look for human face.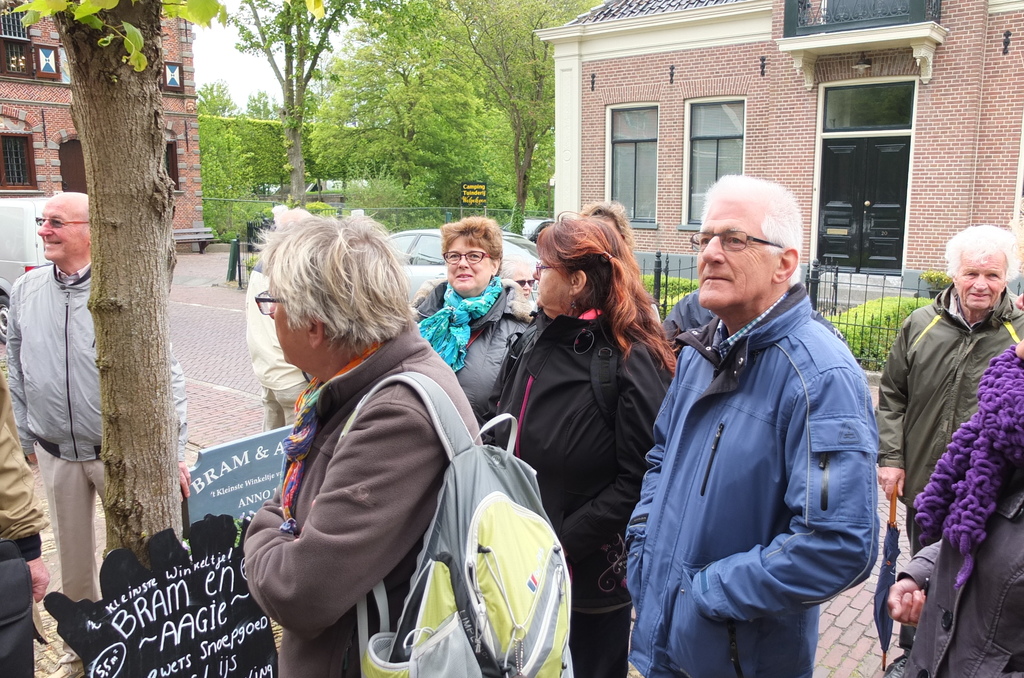
Found: [x1=447, y1=237, x2=488, y2=292].
